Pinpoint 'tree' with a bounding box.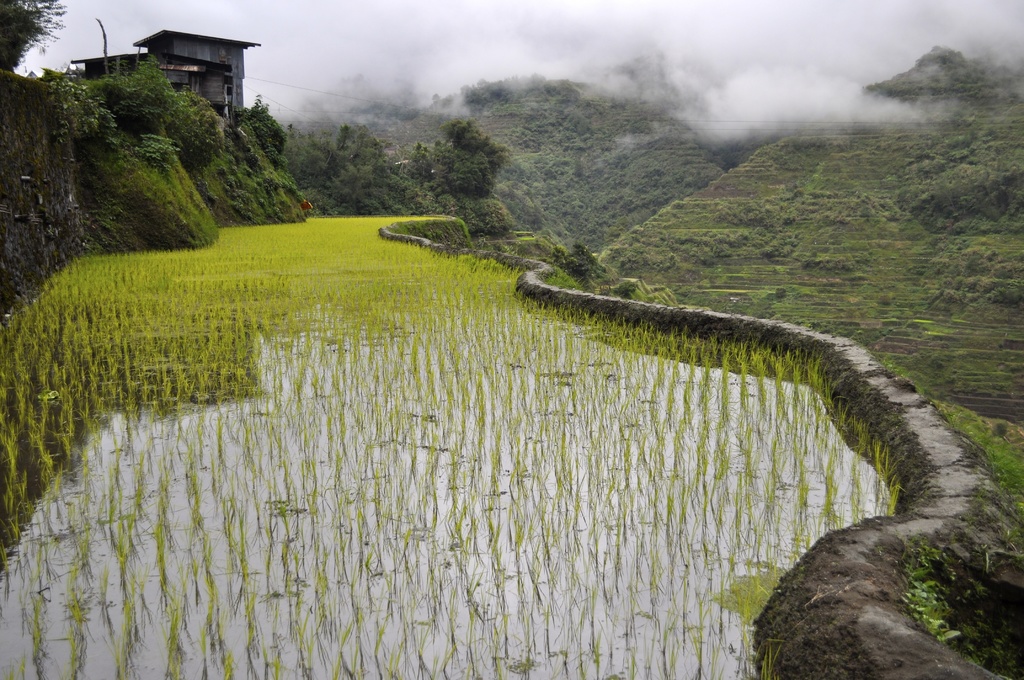
236, 90, 288, 173.
